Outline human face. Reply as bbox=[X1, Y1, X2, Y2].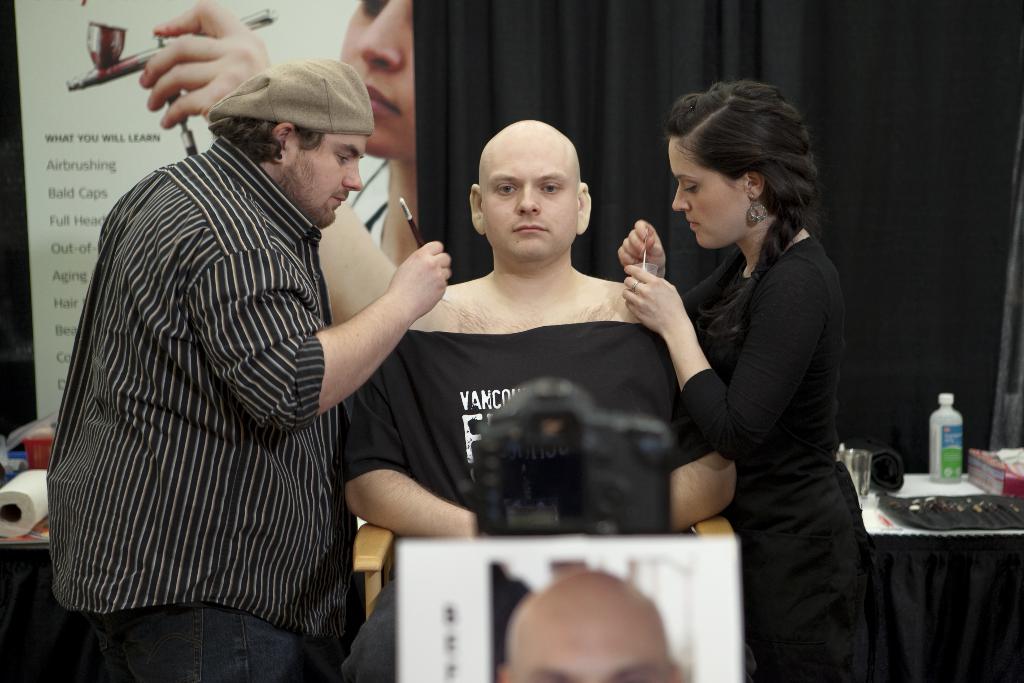
bbox=[280, 136, 364, 227].
